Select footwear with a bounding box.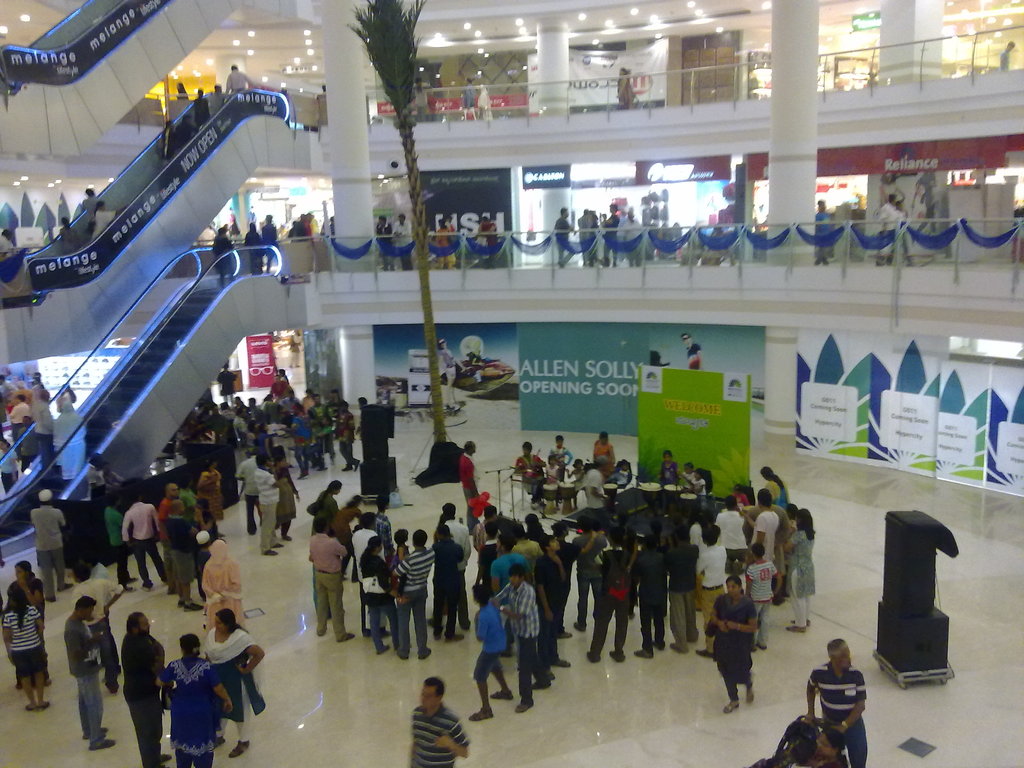
[x1=266, y1=550, x2=279, y2=556].
